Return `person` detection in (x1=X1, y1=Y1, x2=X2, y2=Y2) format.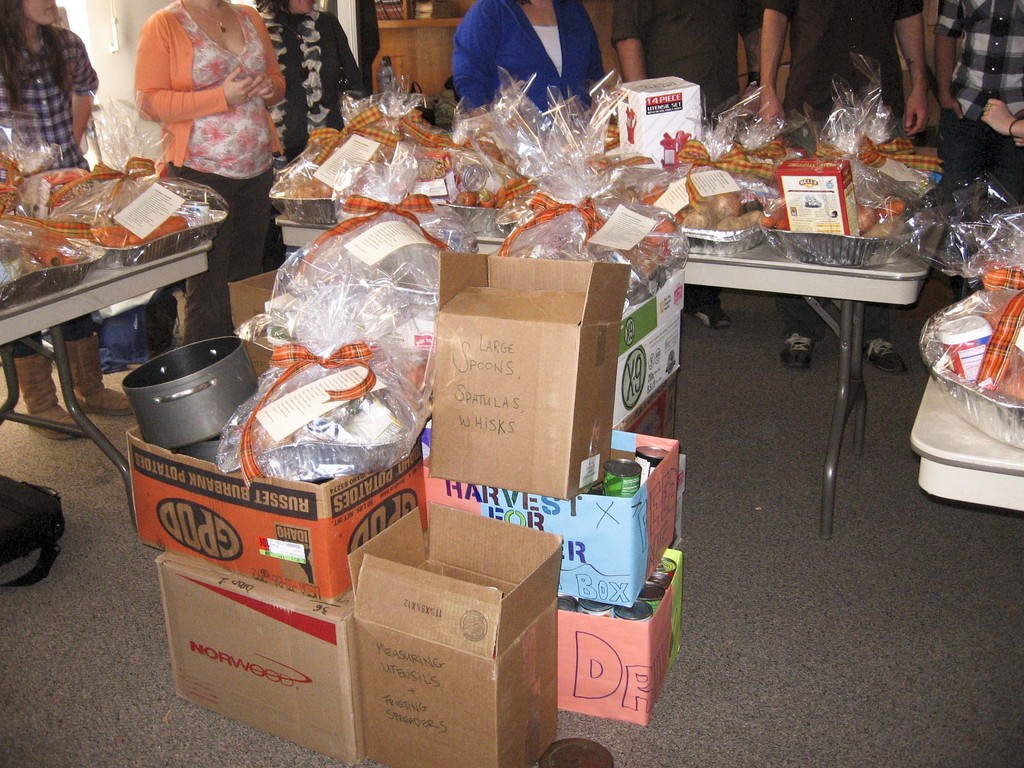
(x1=605, y1=0, x2=767, y2=328).
